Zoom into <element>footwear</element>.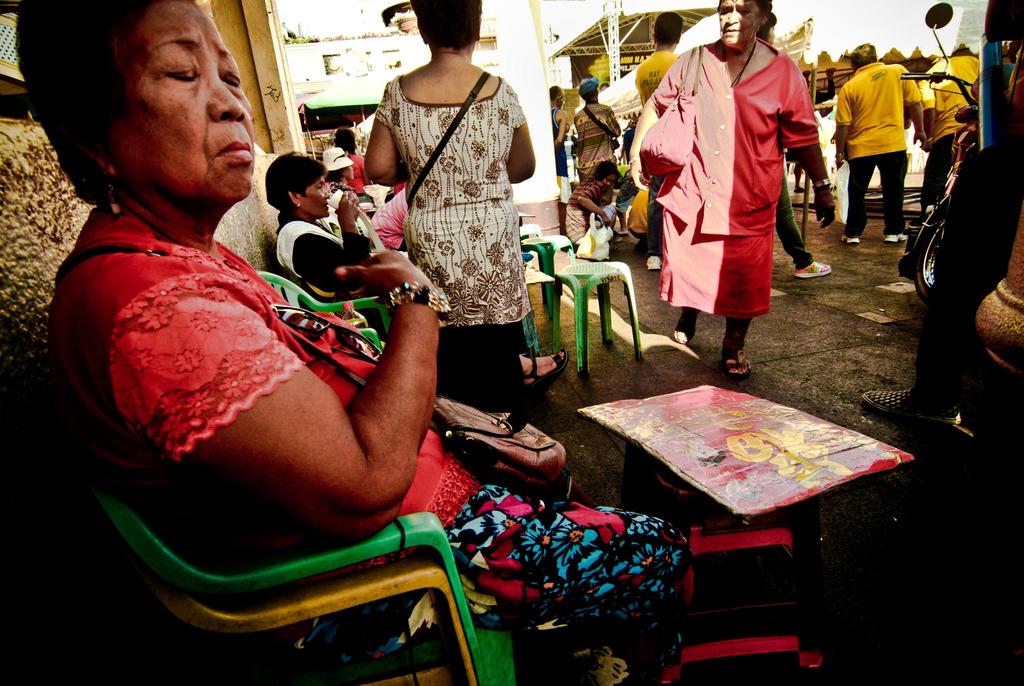
Zoom target: bbox(861, 385, 962, 429).
